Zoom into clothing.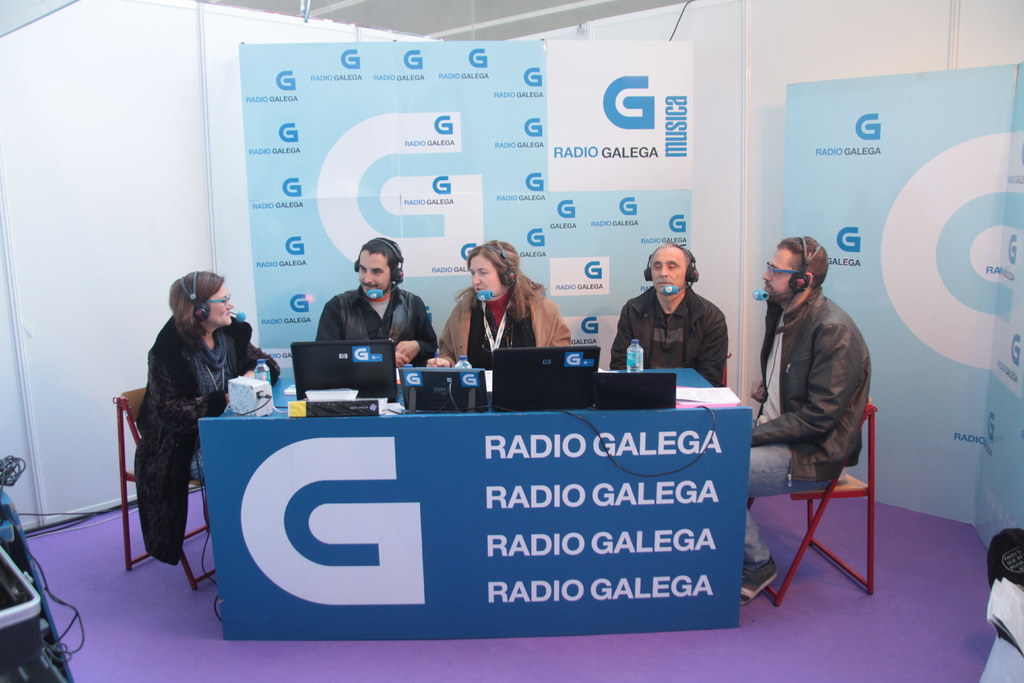
Zoom target: 319,276,439,368.
